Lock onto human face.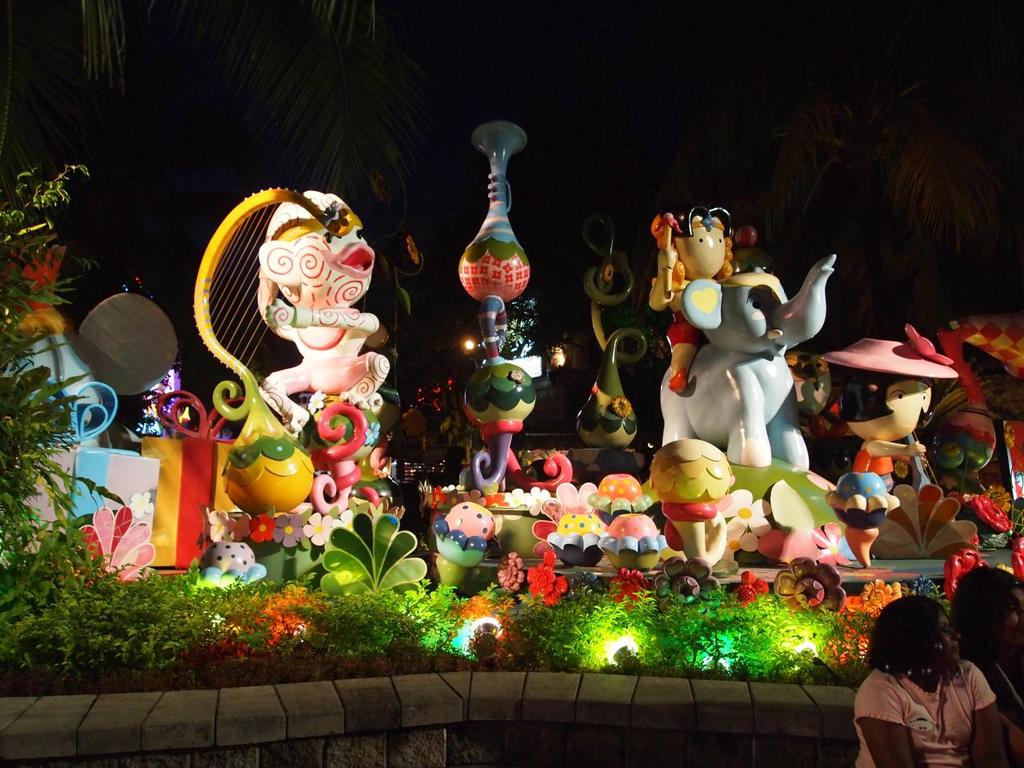
Locked: box(998, 590, 1023, 642).
